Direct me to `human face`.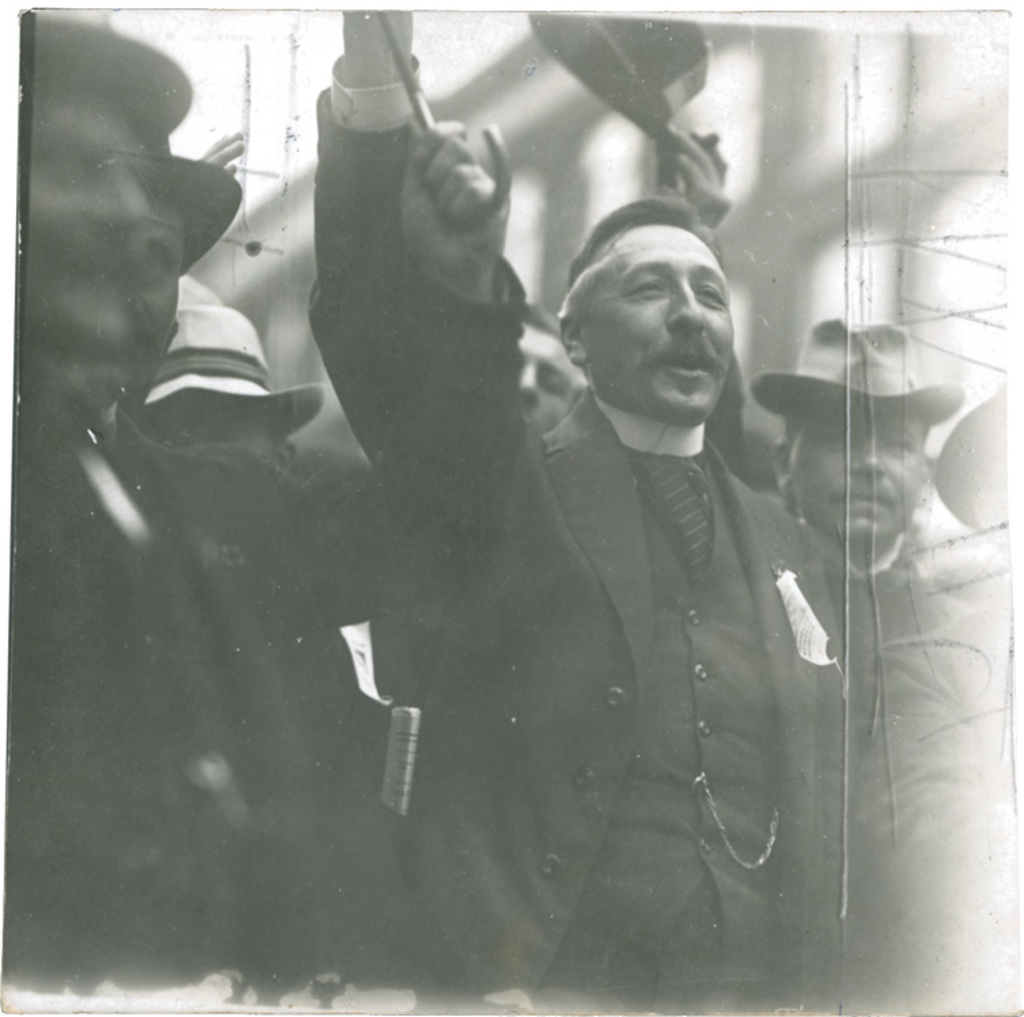
Direction: bbox=[29, 91, 149, 348].
